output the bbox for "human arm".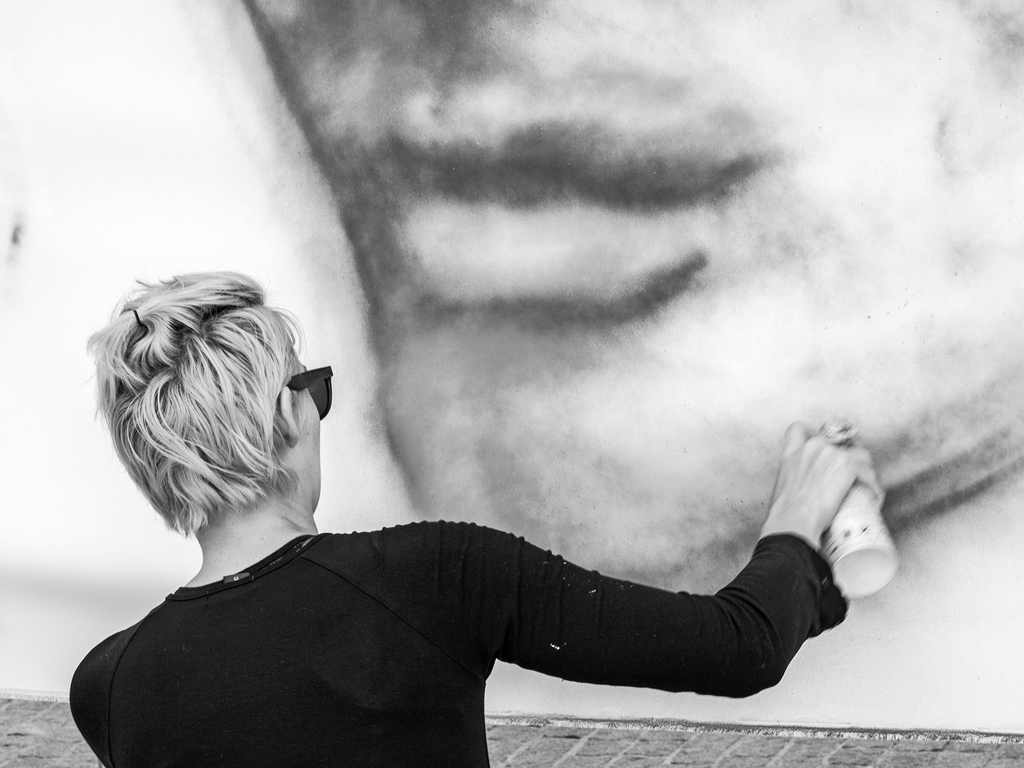
[x1=425, y1=422, x2=885, y2=698].
